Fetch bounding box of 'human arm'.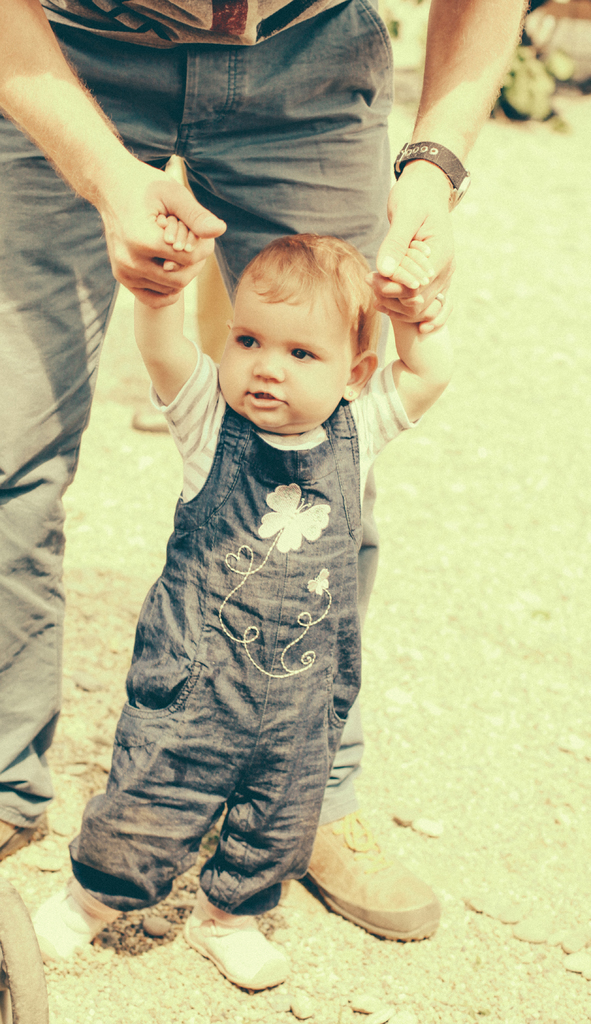
Bbox: left=0, top=0, right=225, bottom=310.
